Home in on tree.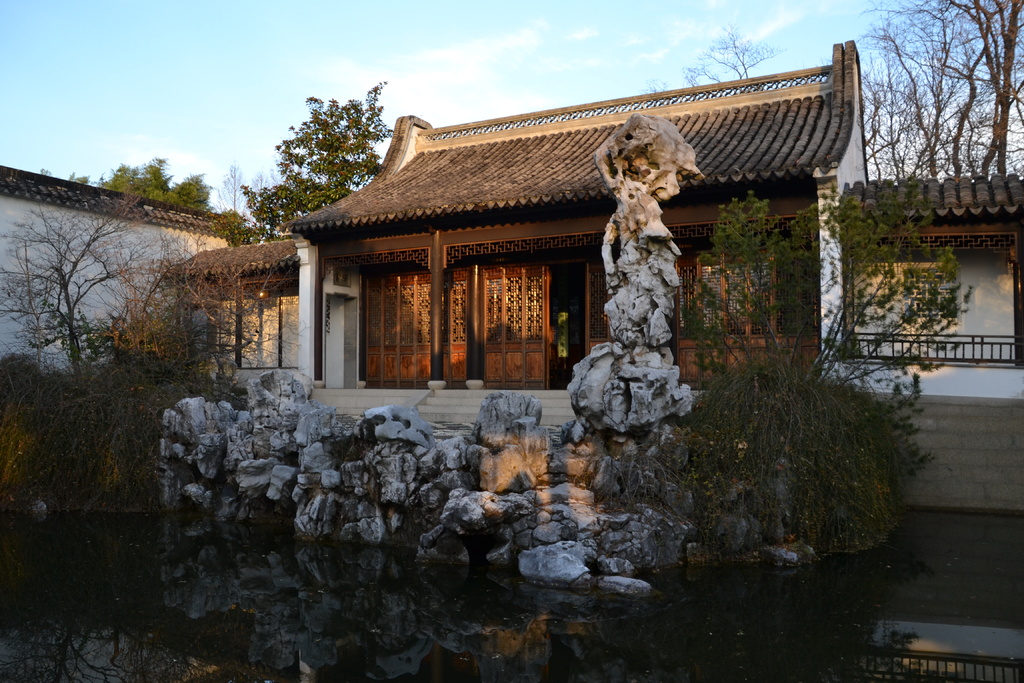
Homed in at (x1=32, y1=150, x2=221, y2=215).
